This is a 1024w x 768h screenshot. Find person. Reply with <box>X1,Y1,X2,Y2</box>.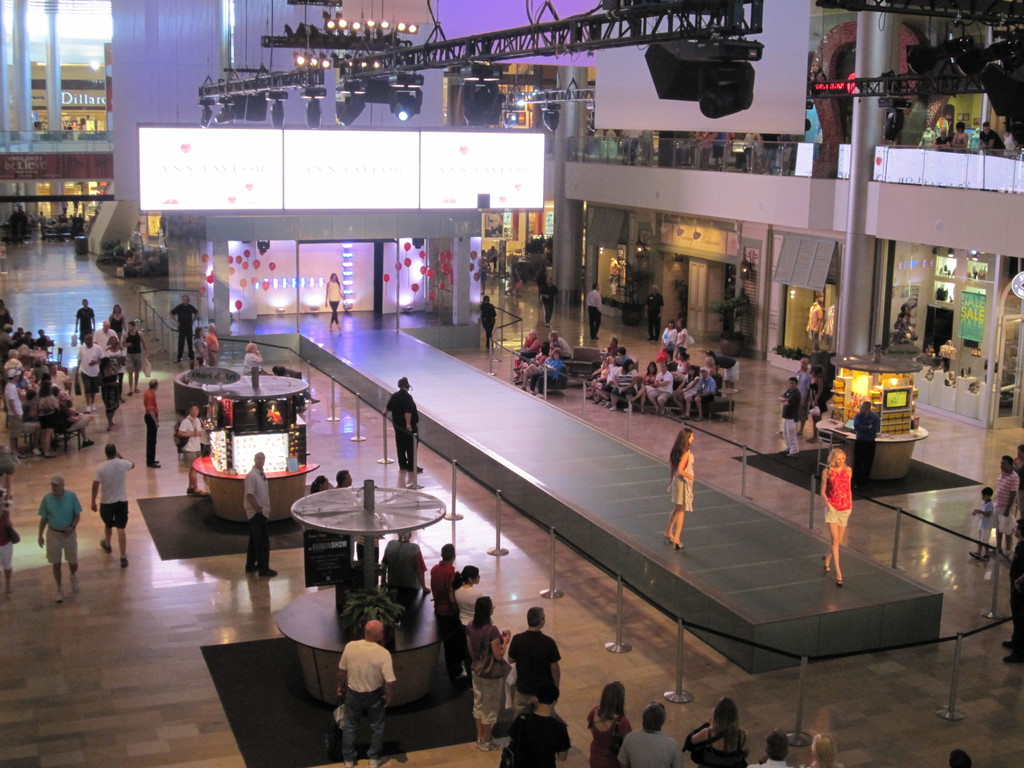
<box>206,321,218,367</box>.
